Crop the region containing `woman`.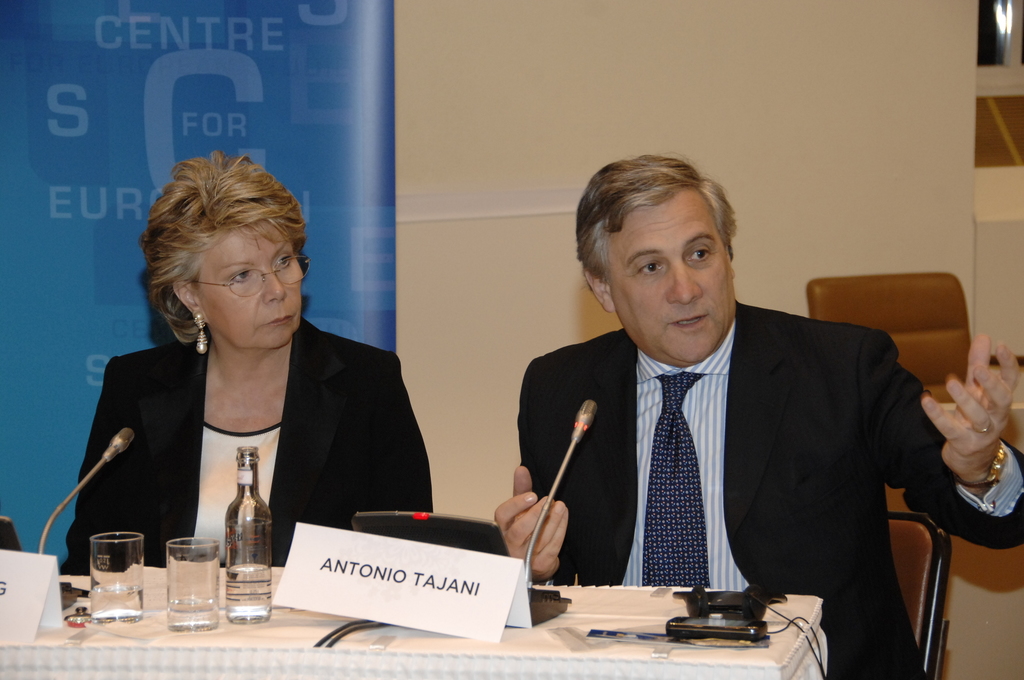
Crop region: left=72, top=155, right=420, bottom=611.
